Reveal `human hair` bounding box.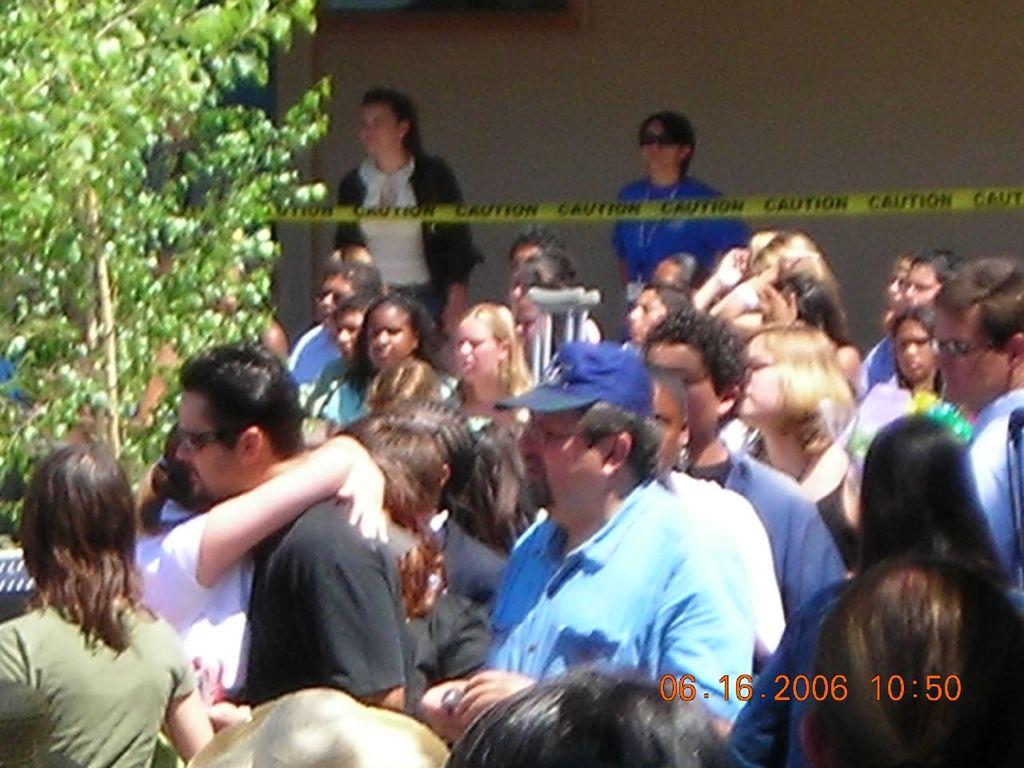
Revealed: 461,302,541,402.
